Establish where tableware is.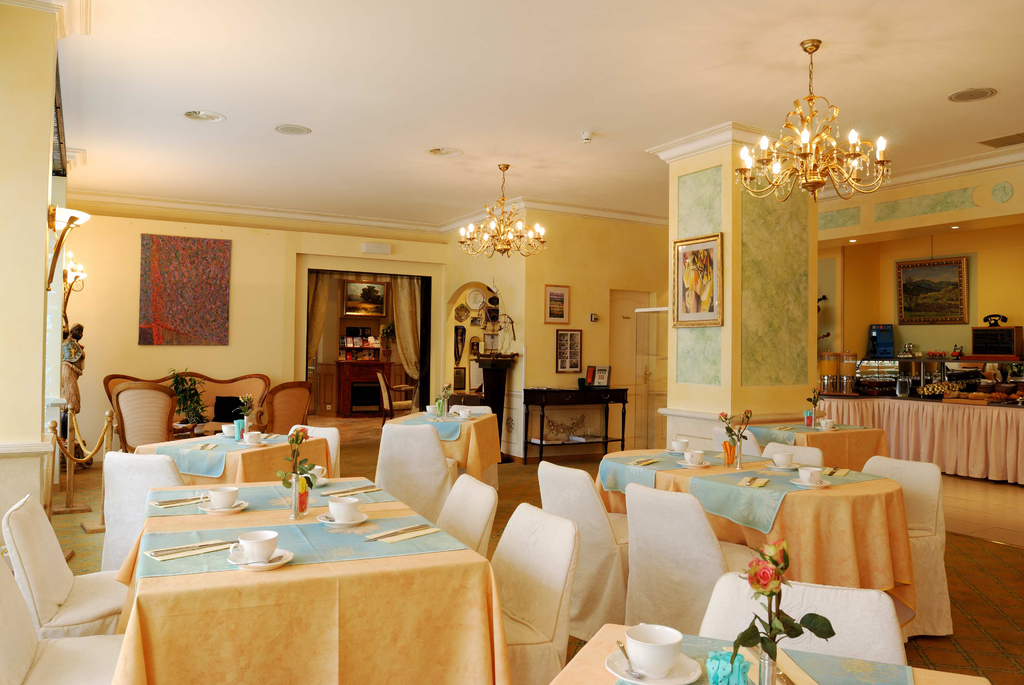
Established at (668, 445, 687, 453).
